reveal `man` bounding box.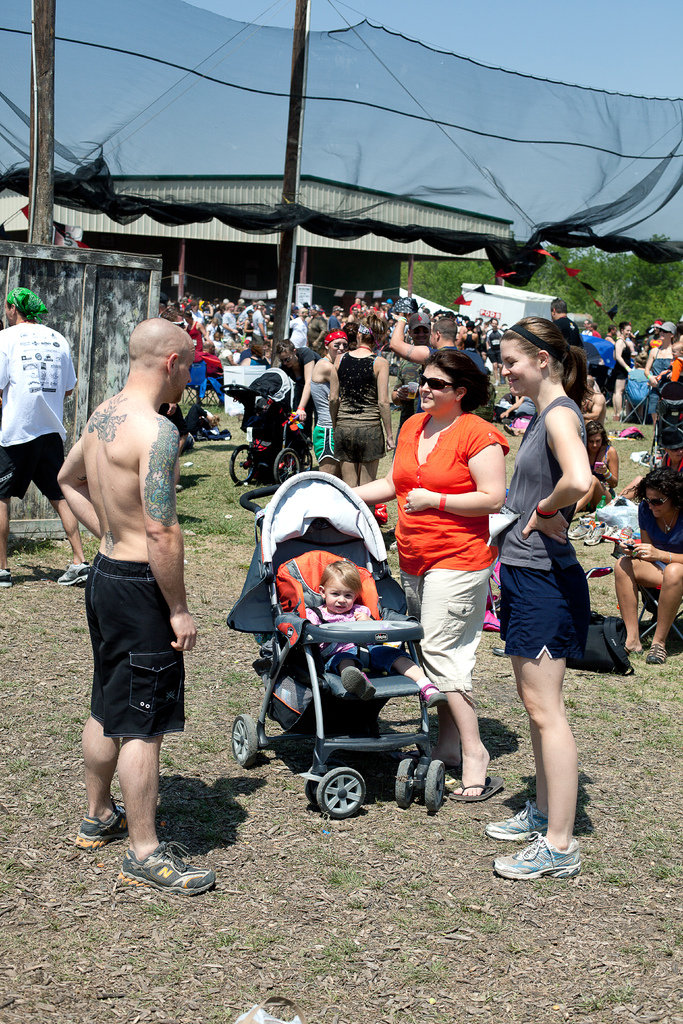
Revealed: (left=0, top=288, right=92, bottom=586).
